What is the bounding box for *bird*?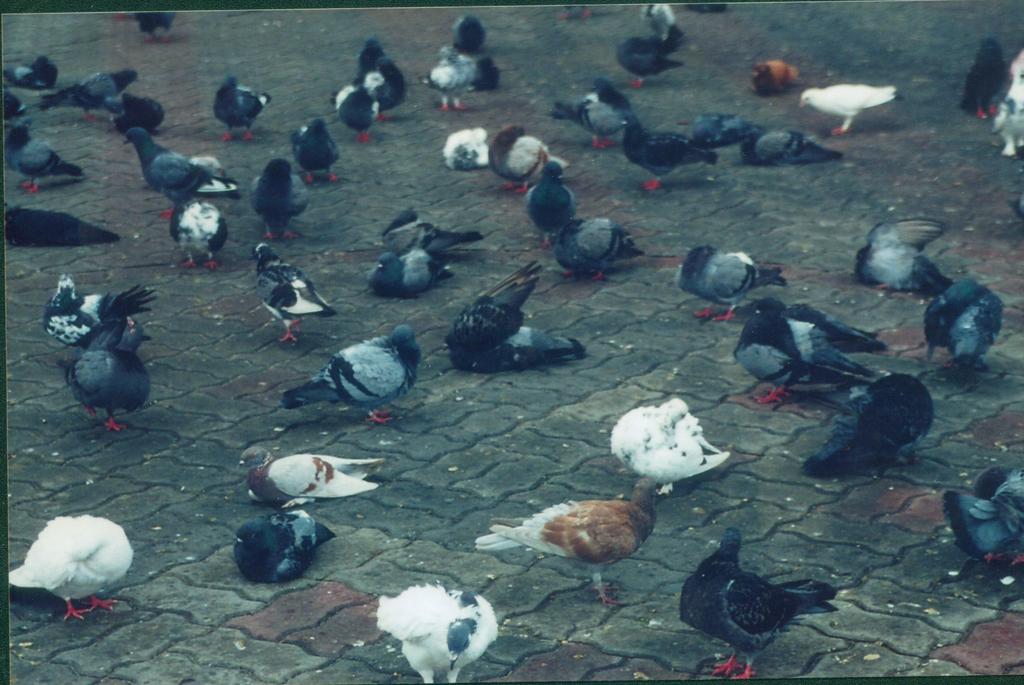
select_region(354, 32, 422, 111).
